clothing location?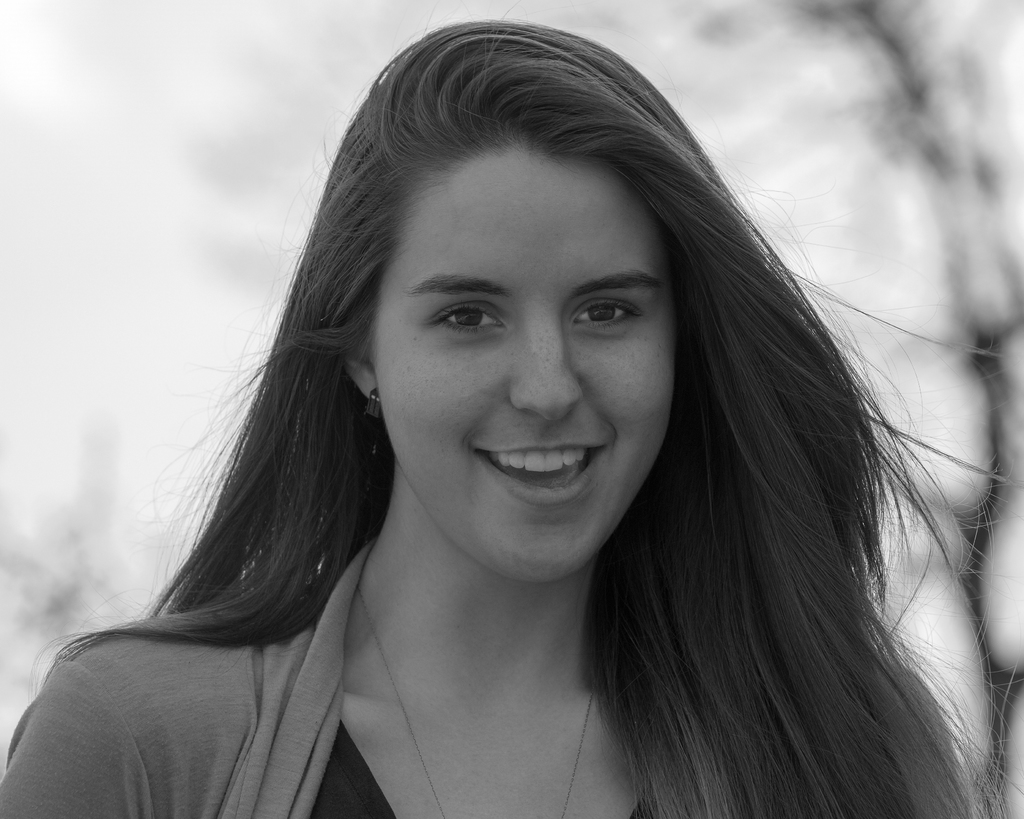
<box>0,535,973,818</box>
